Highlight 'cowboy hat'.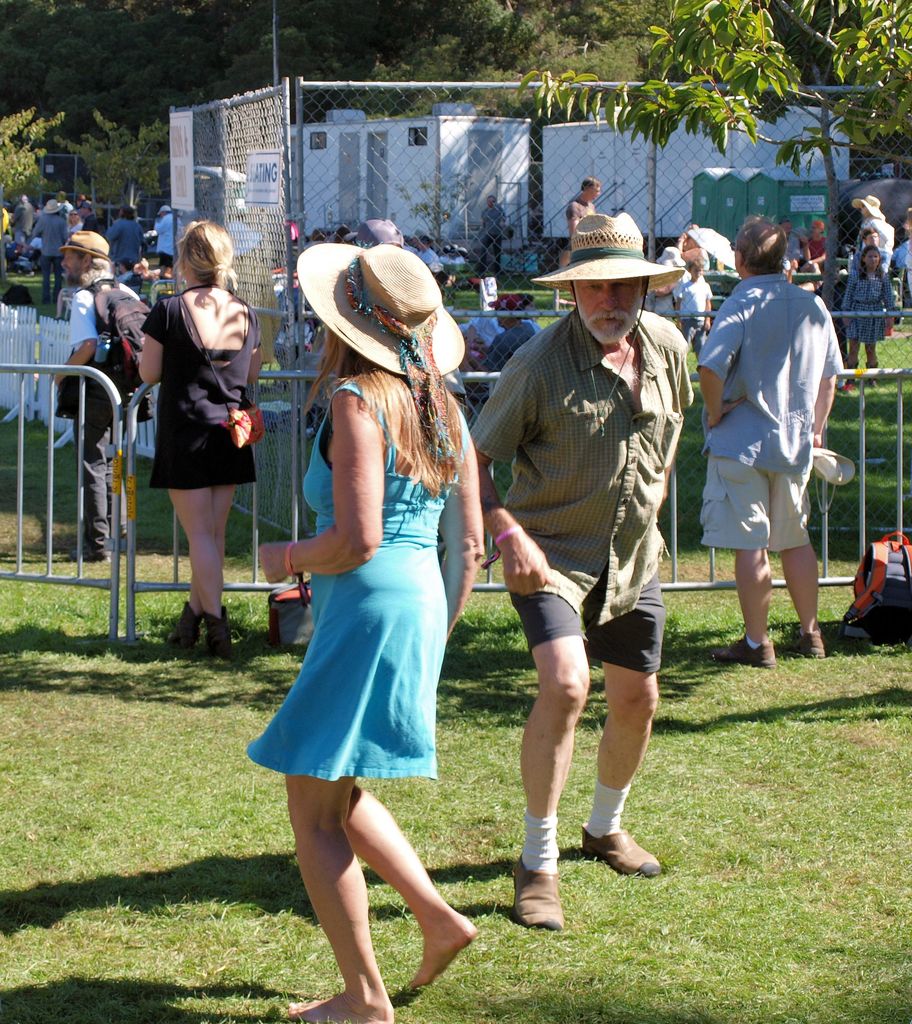
Highlighted region: [804, 447, 856, 519].
